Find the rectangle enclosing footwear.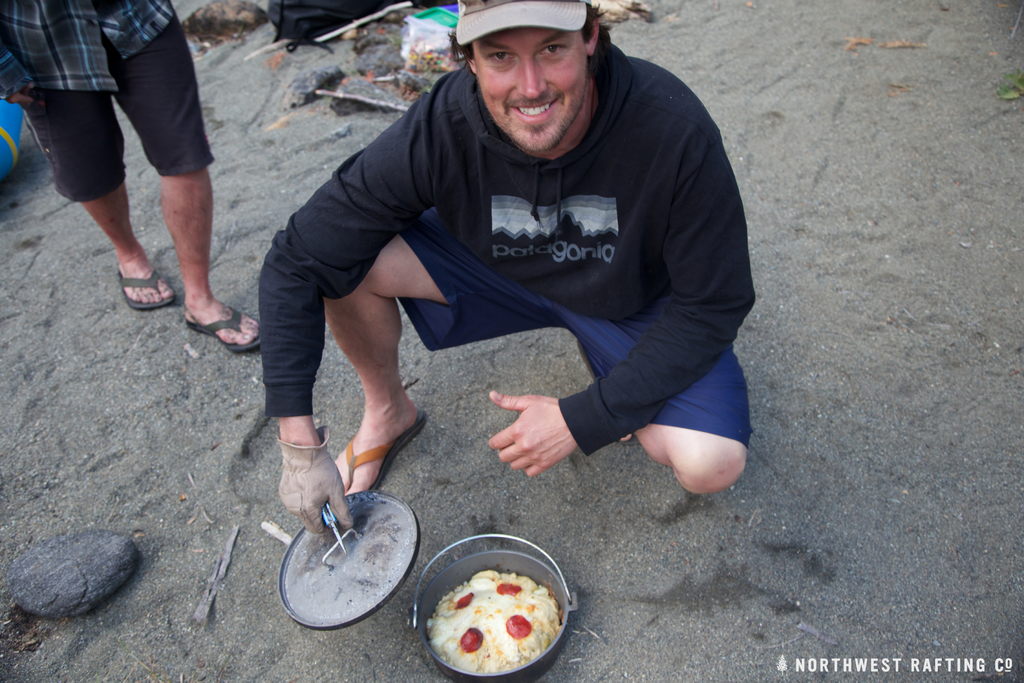
117, 267, 173, 311.
